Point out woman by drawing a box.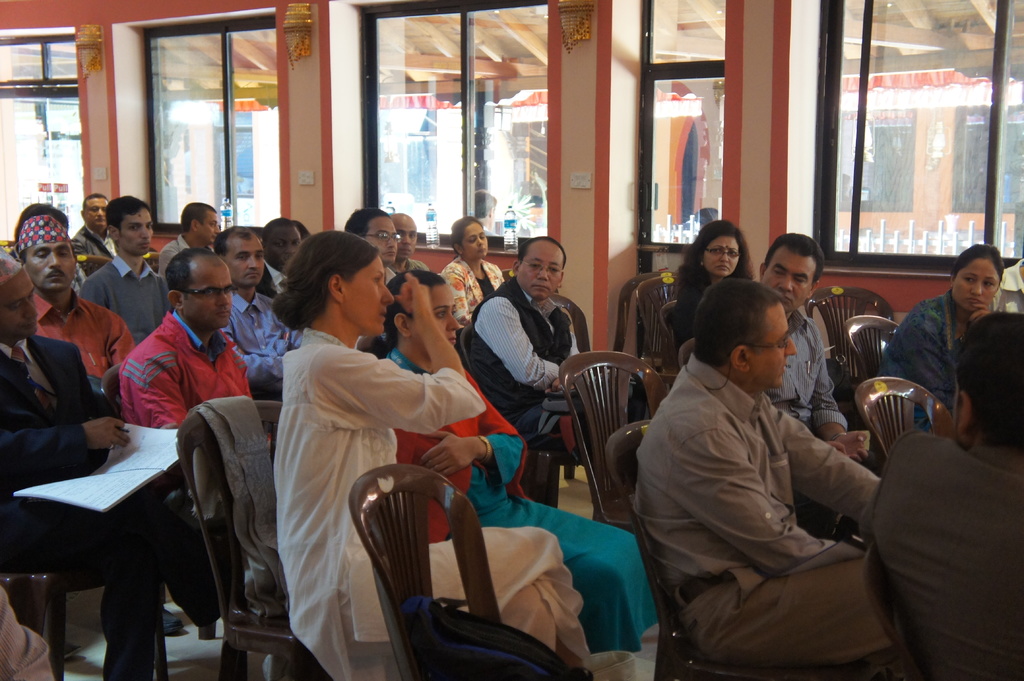
bbox=[869, 239, 1011, 440].
